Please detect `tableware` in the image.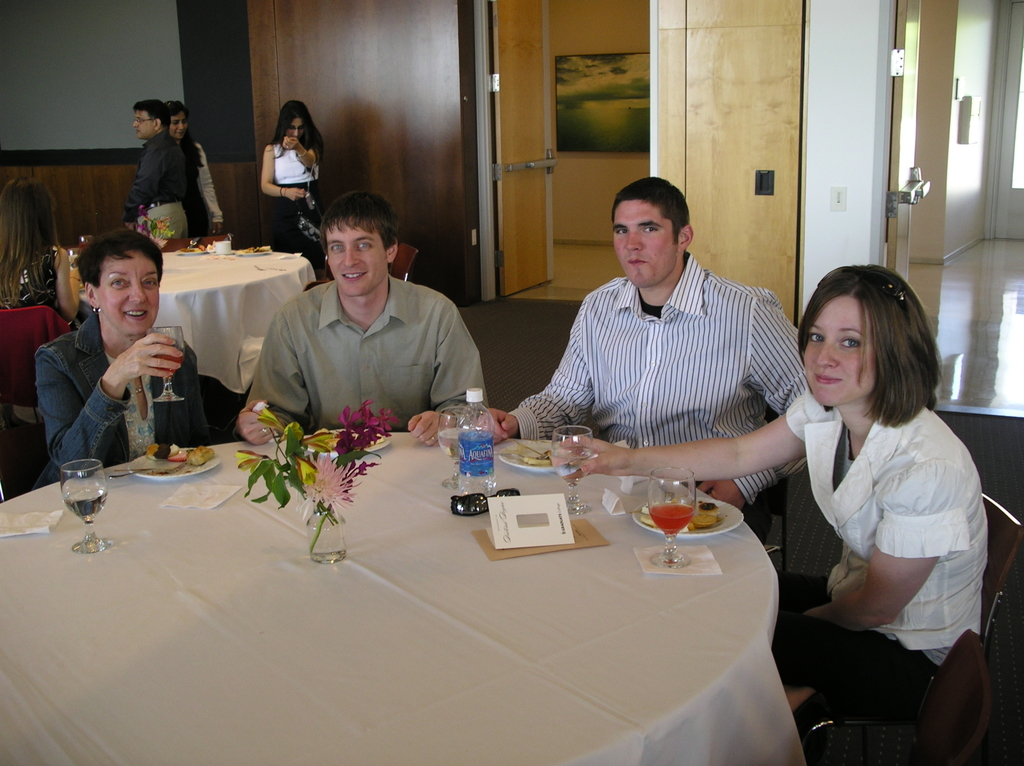
bbox=(42, 458, 104, 538).
